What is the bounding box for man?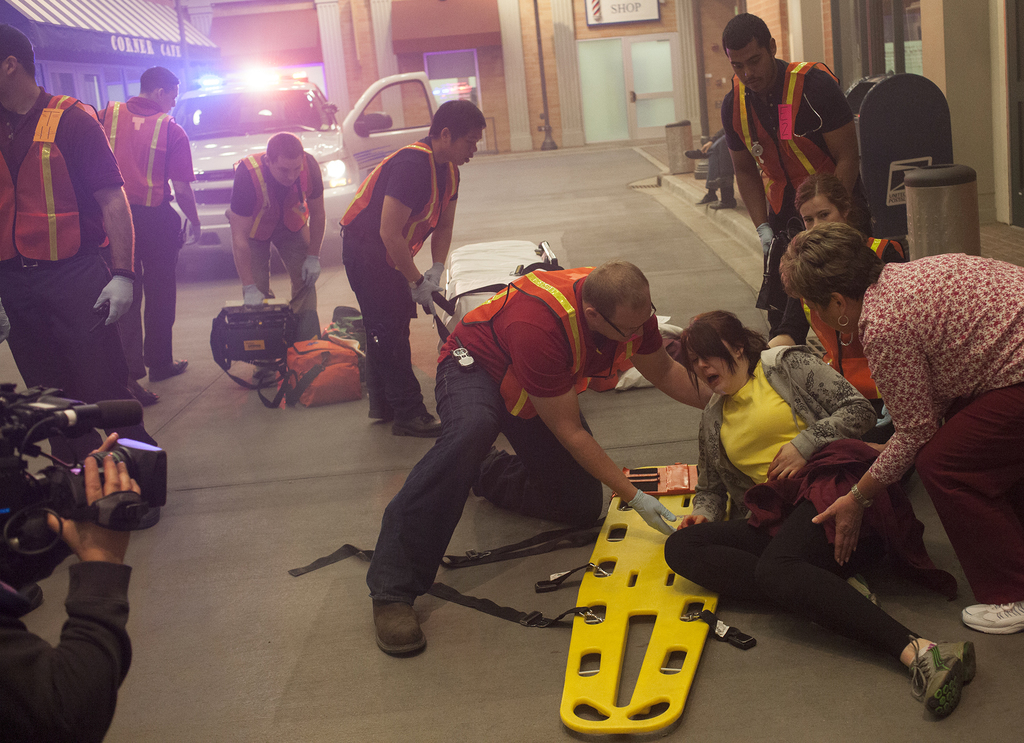
box(229, 129, 325, 376).
